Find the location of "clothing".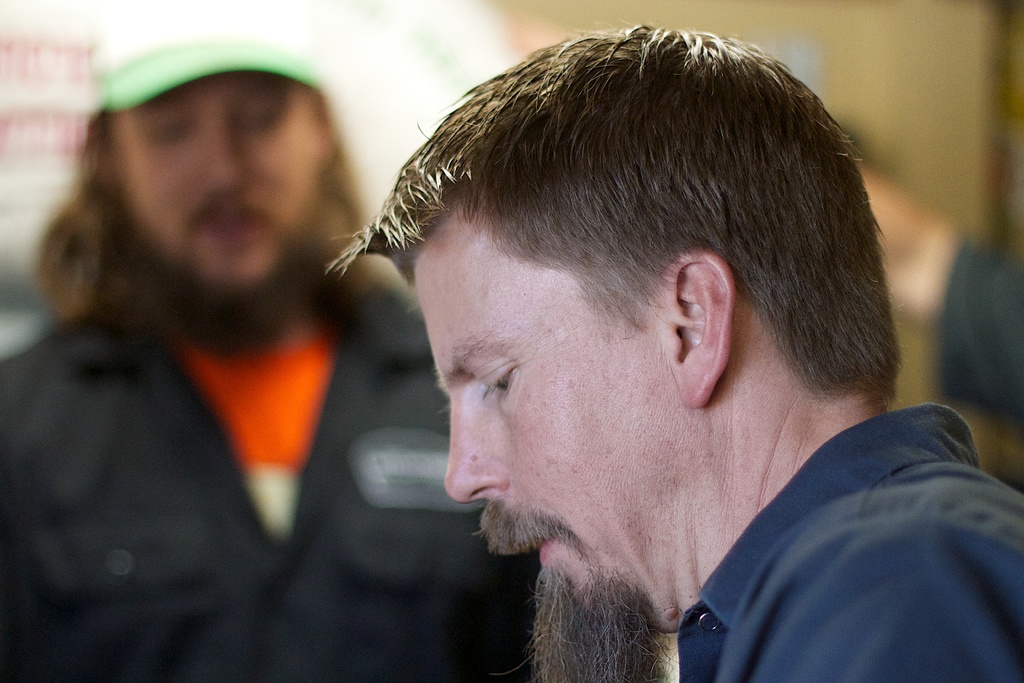
Location: 0 283 544 682.
